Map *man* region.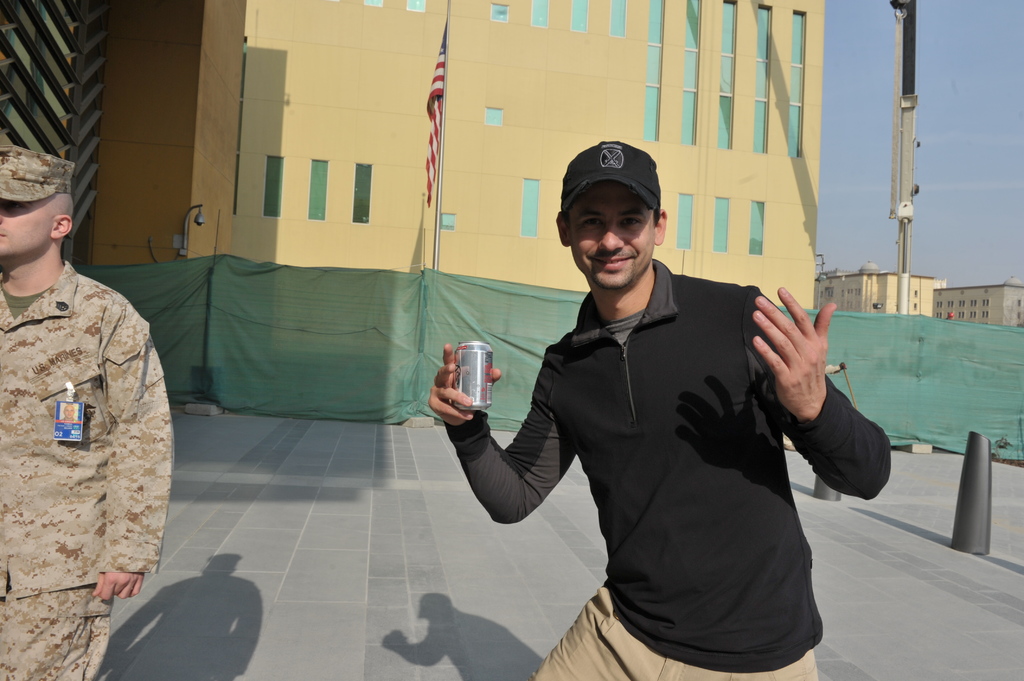
Mapped to crop(0, 146, 173, 680).
